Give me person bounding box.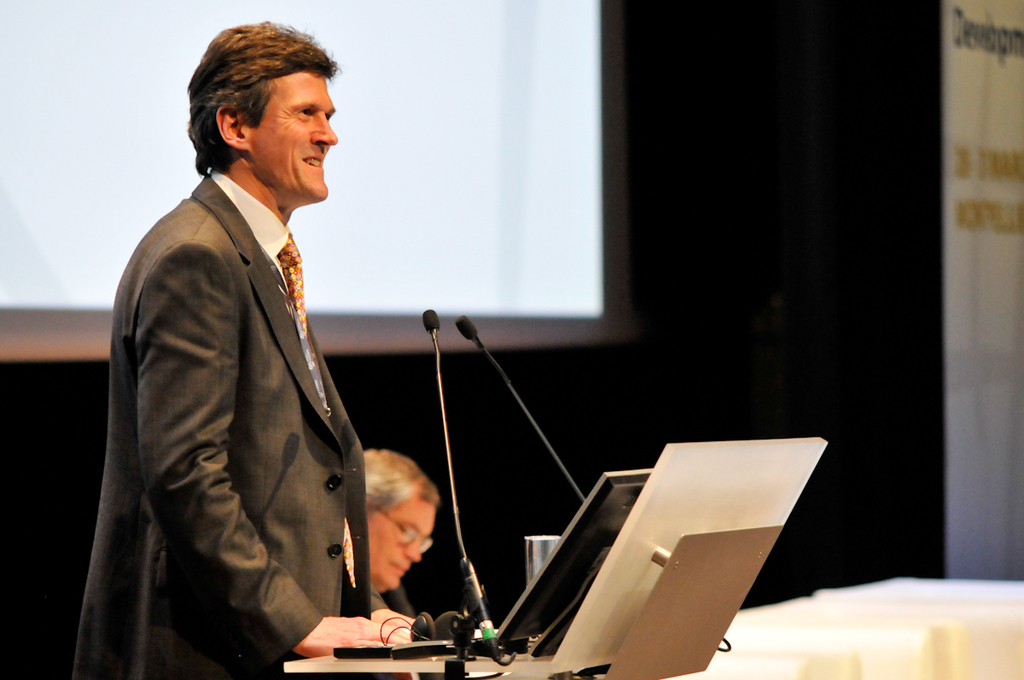
78/49/386/679.
